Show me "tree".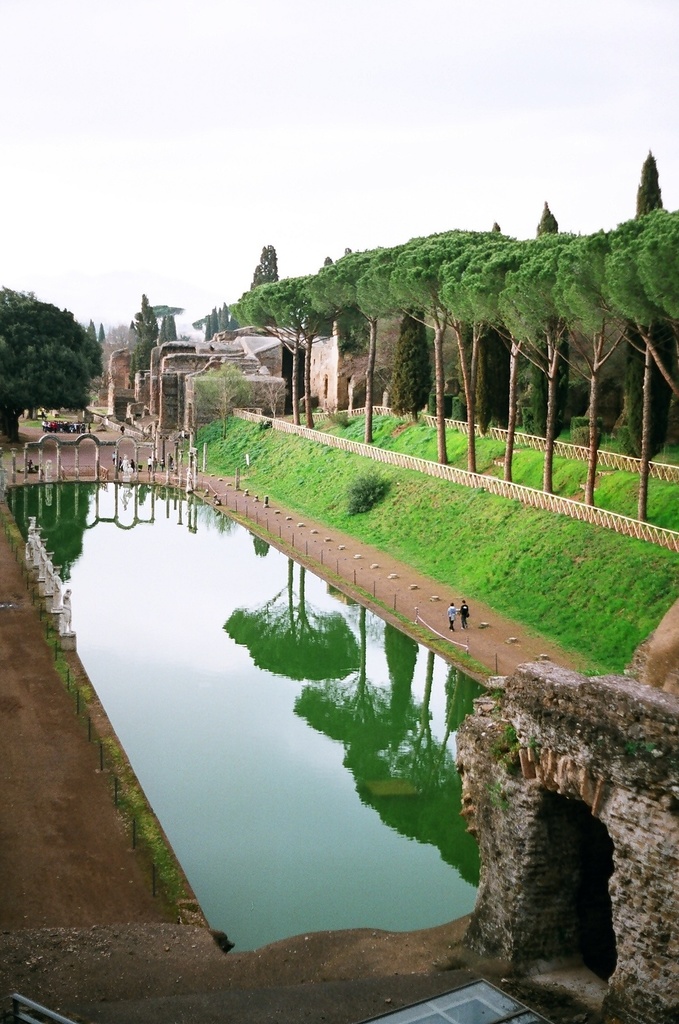
"tree" is here: left=0, top=285, right=104, bottom=443.
